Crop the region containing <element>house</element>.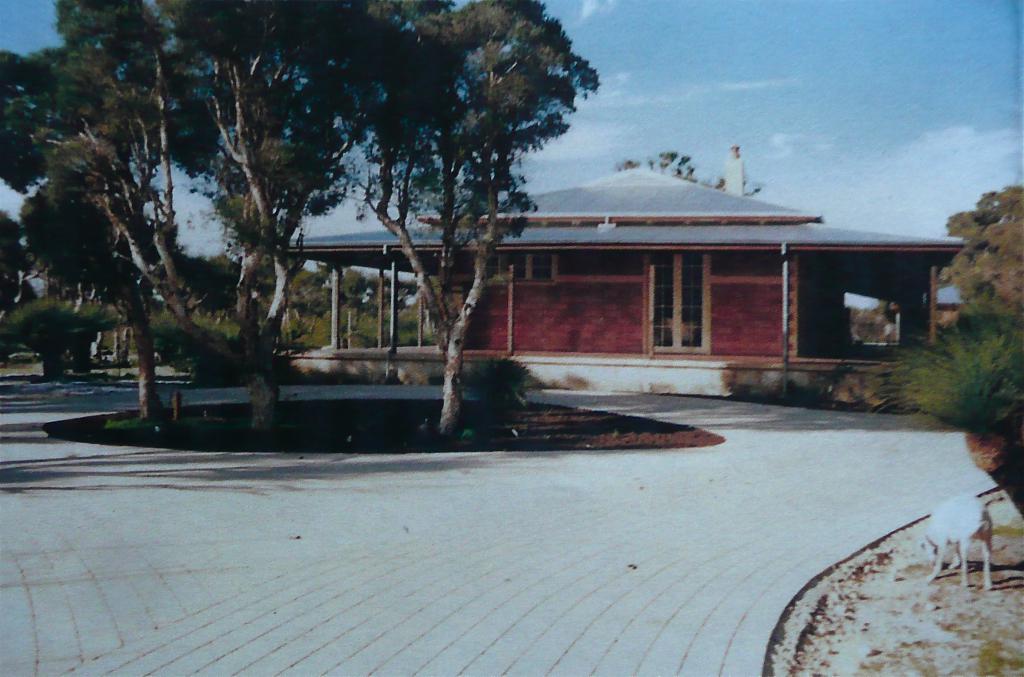
Crop region: (445,160,937,405).
